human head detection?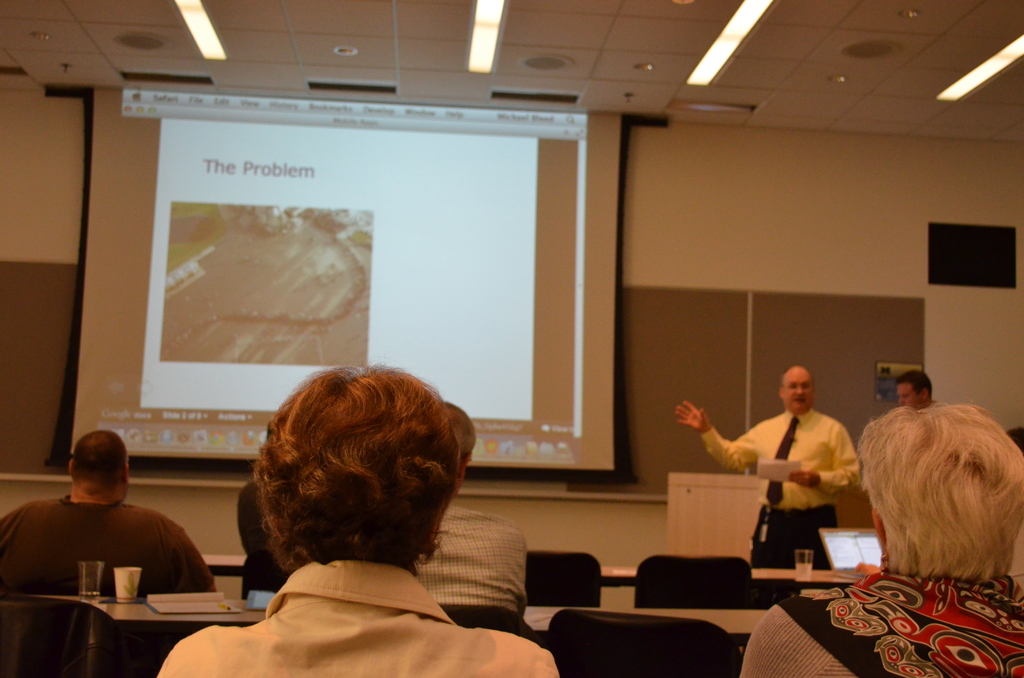
left=252, top=357, right=458, bottom=582
